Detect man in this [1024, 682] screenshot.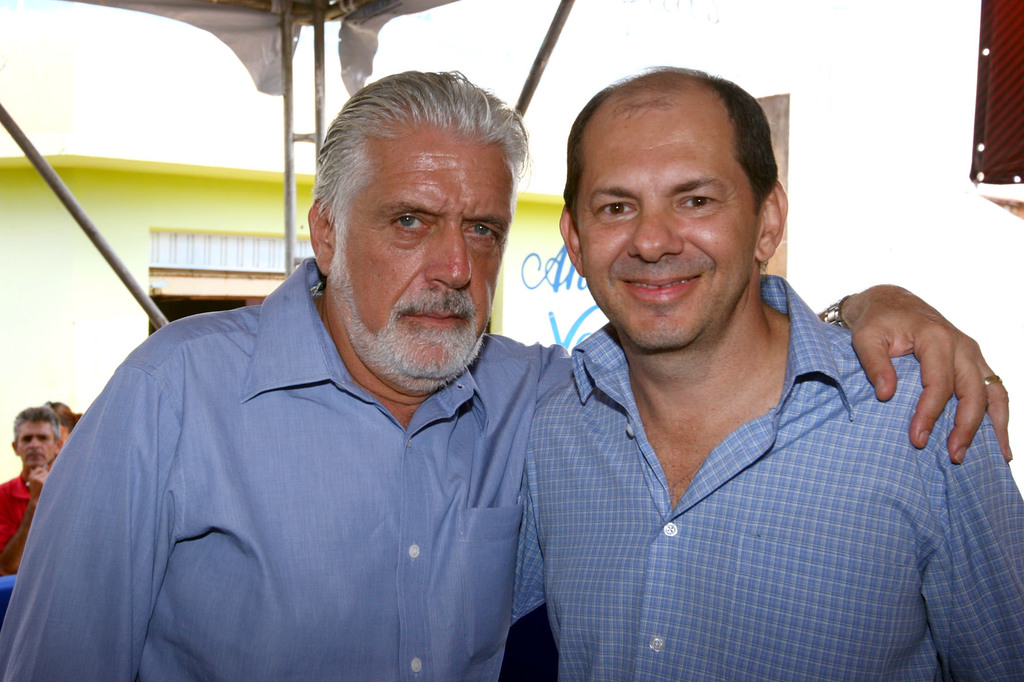
Detection: (0,405,62,580).
